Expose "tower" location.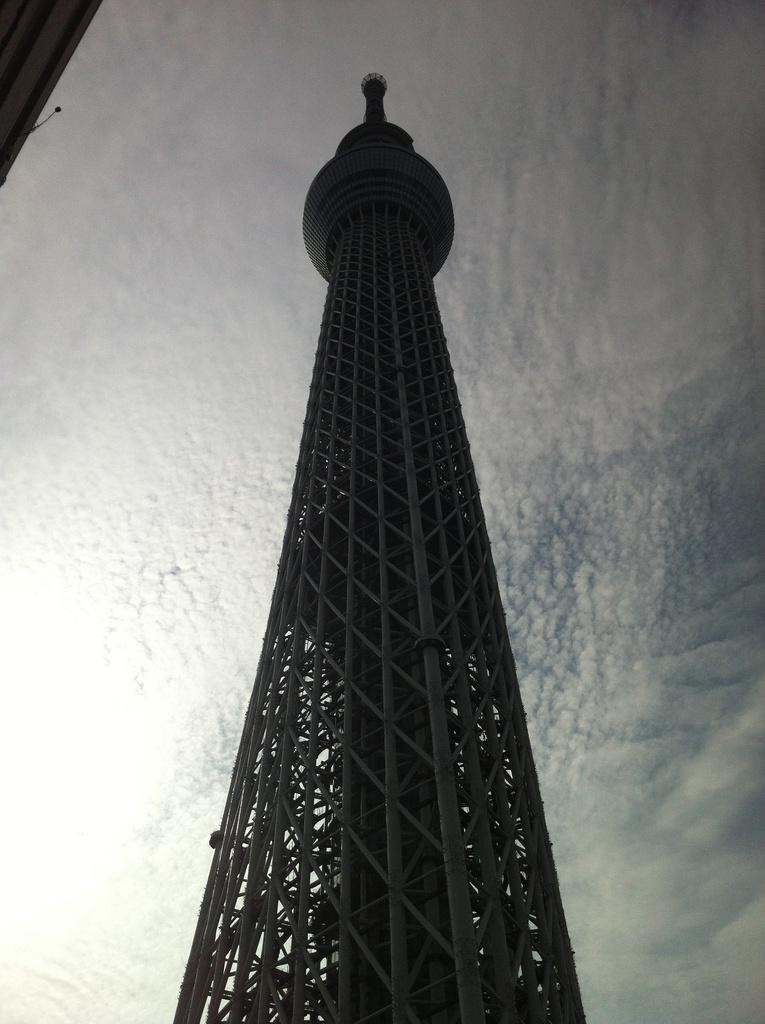
Exposed at bbox=(125, 95, 621, 1018).
